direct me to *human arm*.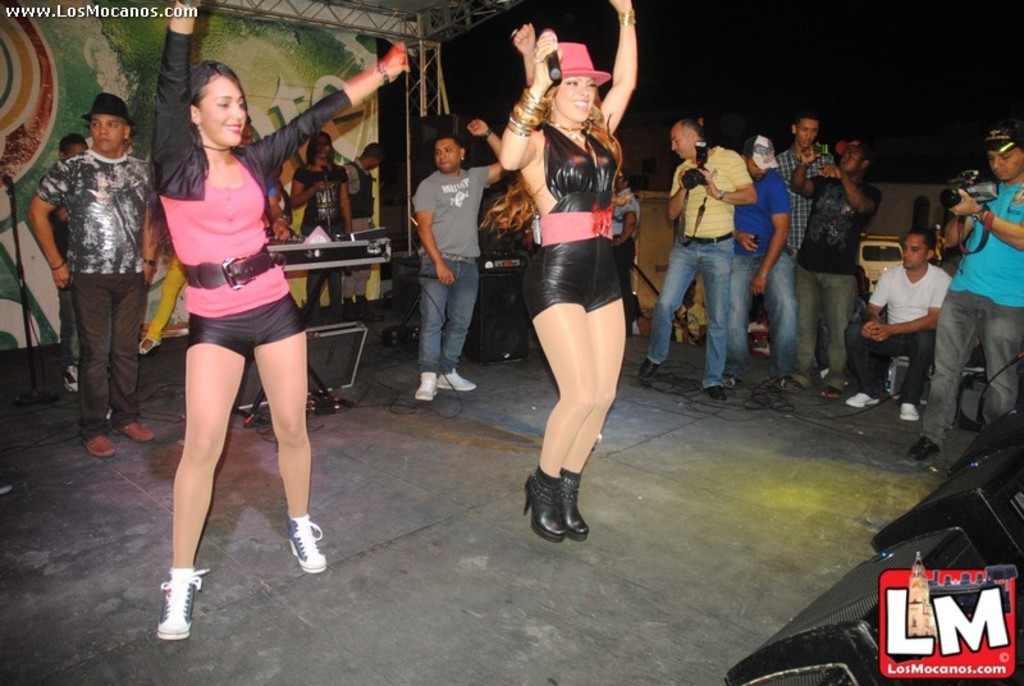
Direction: 596,9,652,136.
